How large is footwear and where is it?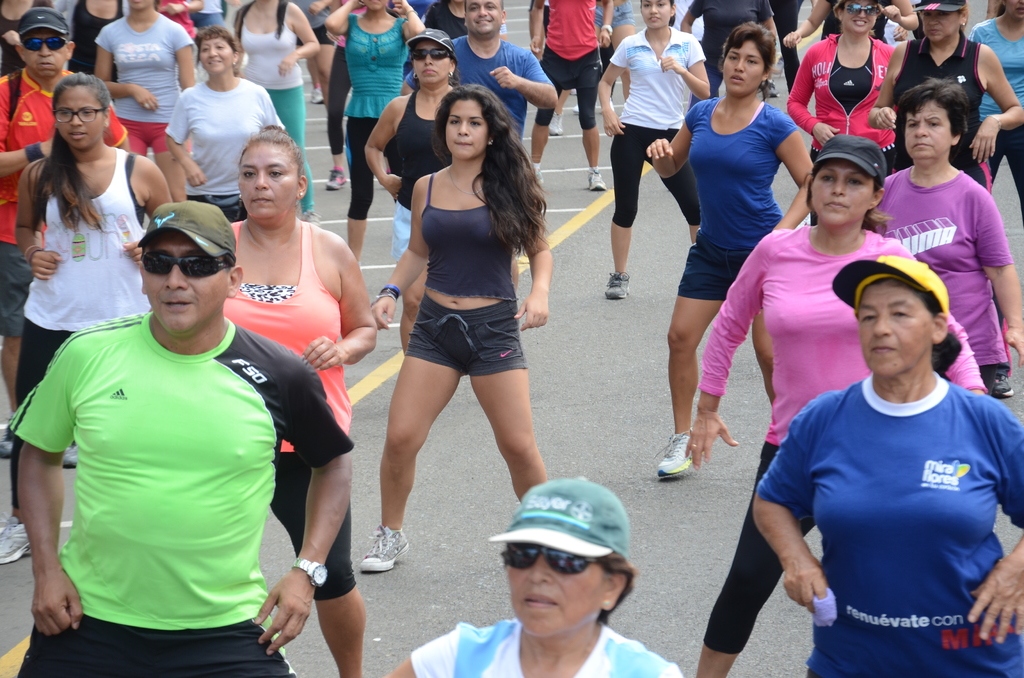
Bounding box: left=360, top=524, right=411, bottom=576.
